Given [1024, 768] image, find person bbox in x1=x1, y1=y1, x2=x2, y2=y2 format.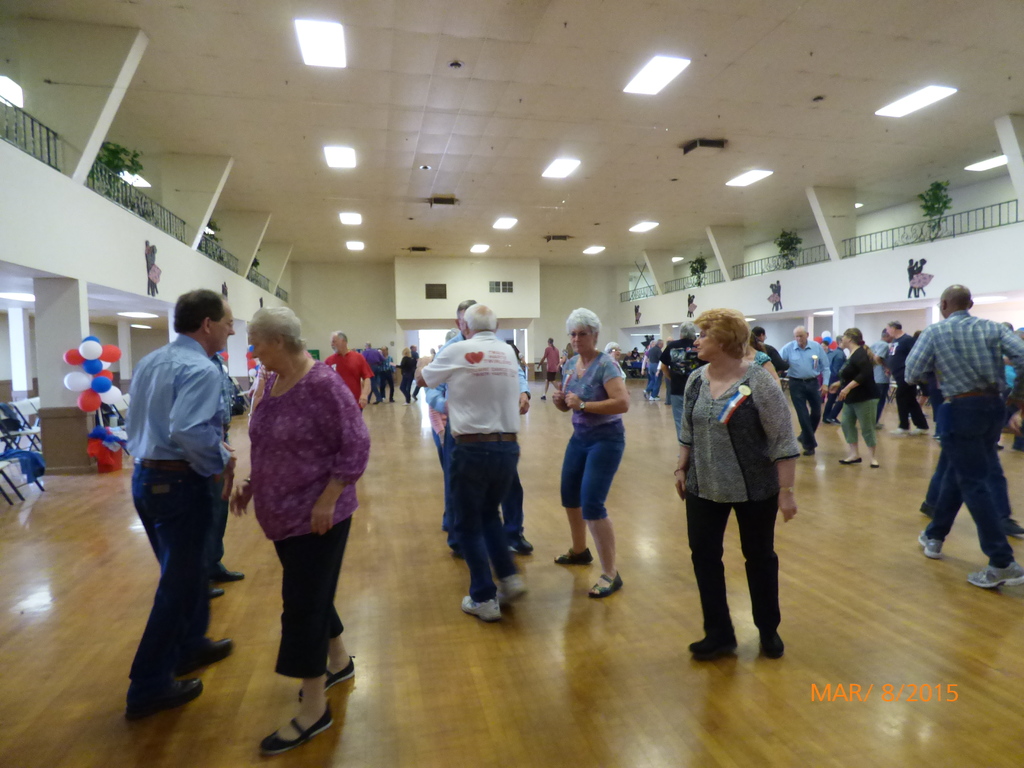
x1=637, y1=304, x2=642, y2=325.
